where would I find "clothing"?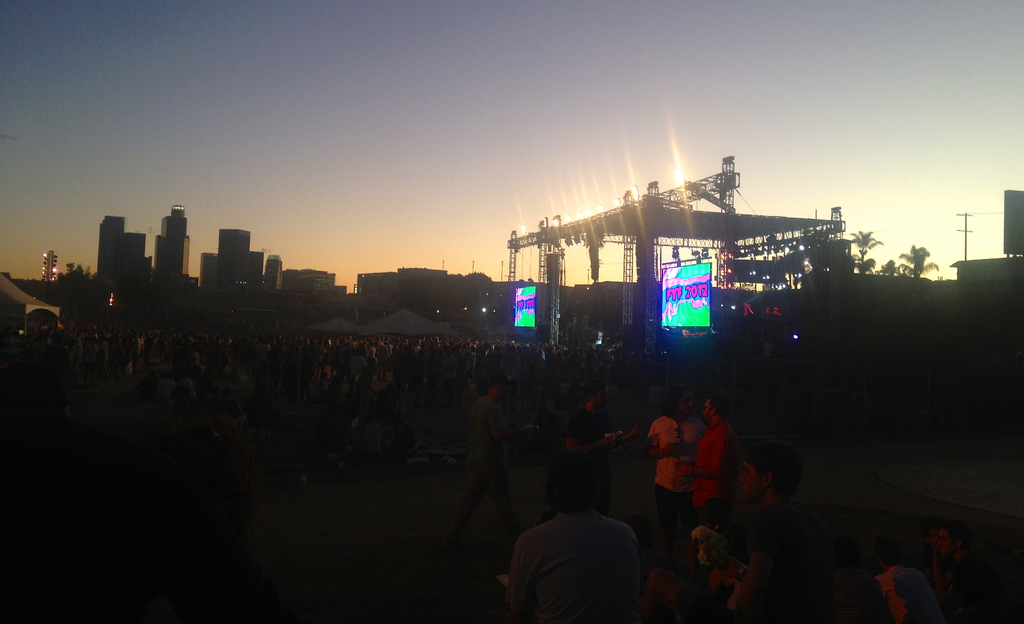
At [506,513,642,623].
